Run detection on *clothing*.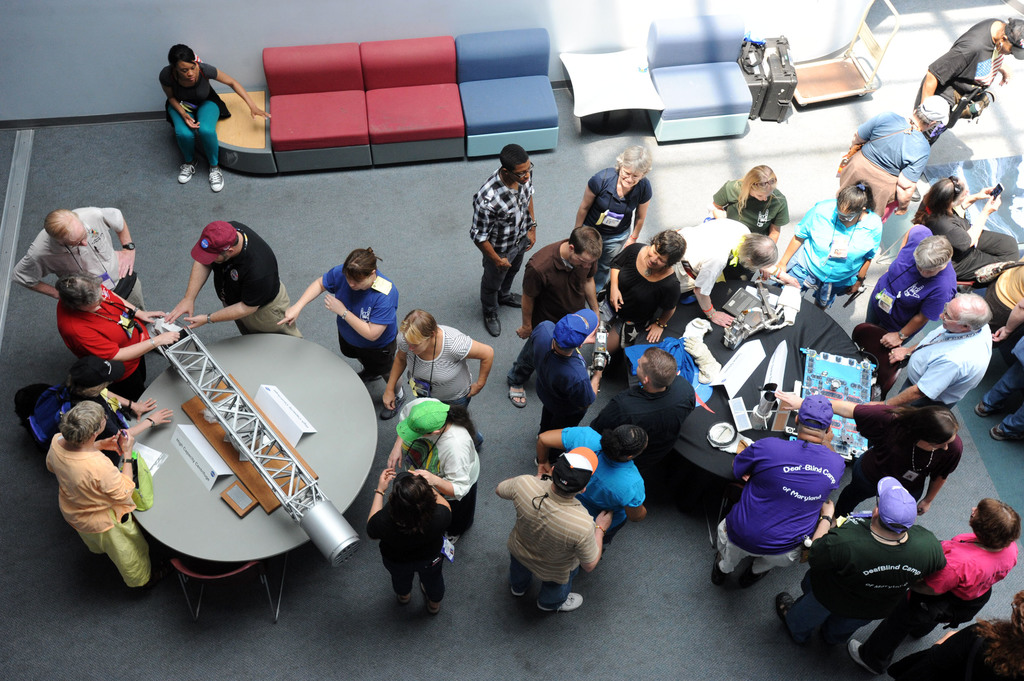
Result: <region>564, 429, 644, 541</region>.
